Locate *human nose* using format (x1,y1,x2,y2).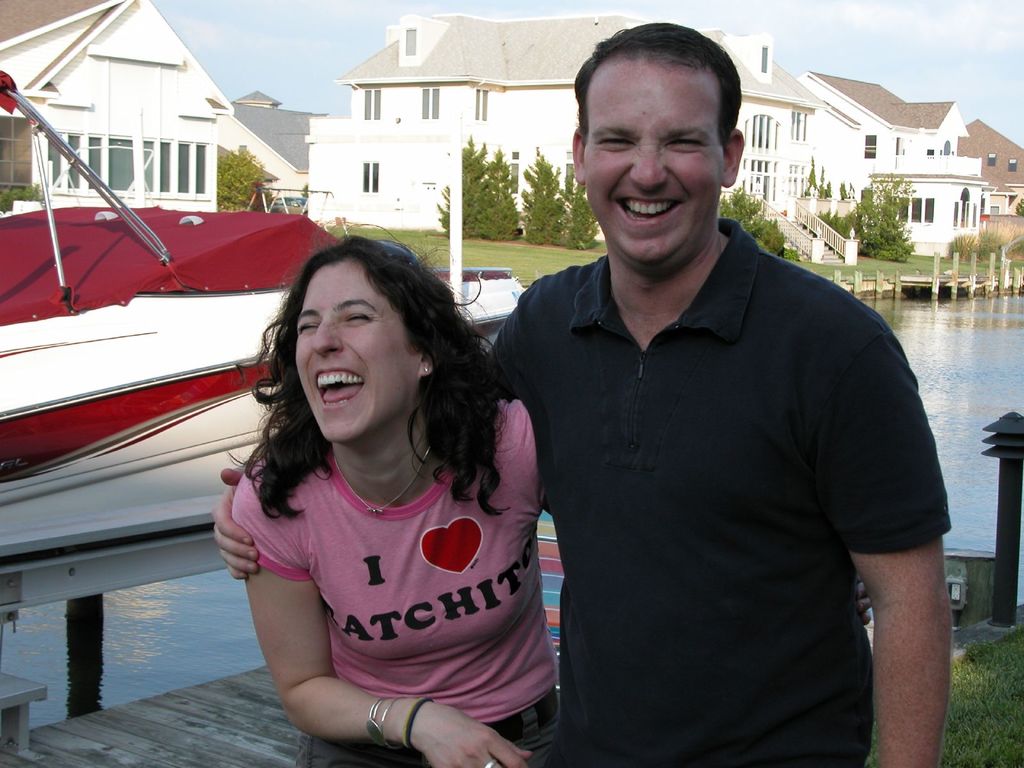
(626,134,670,195).
